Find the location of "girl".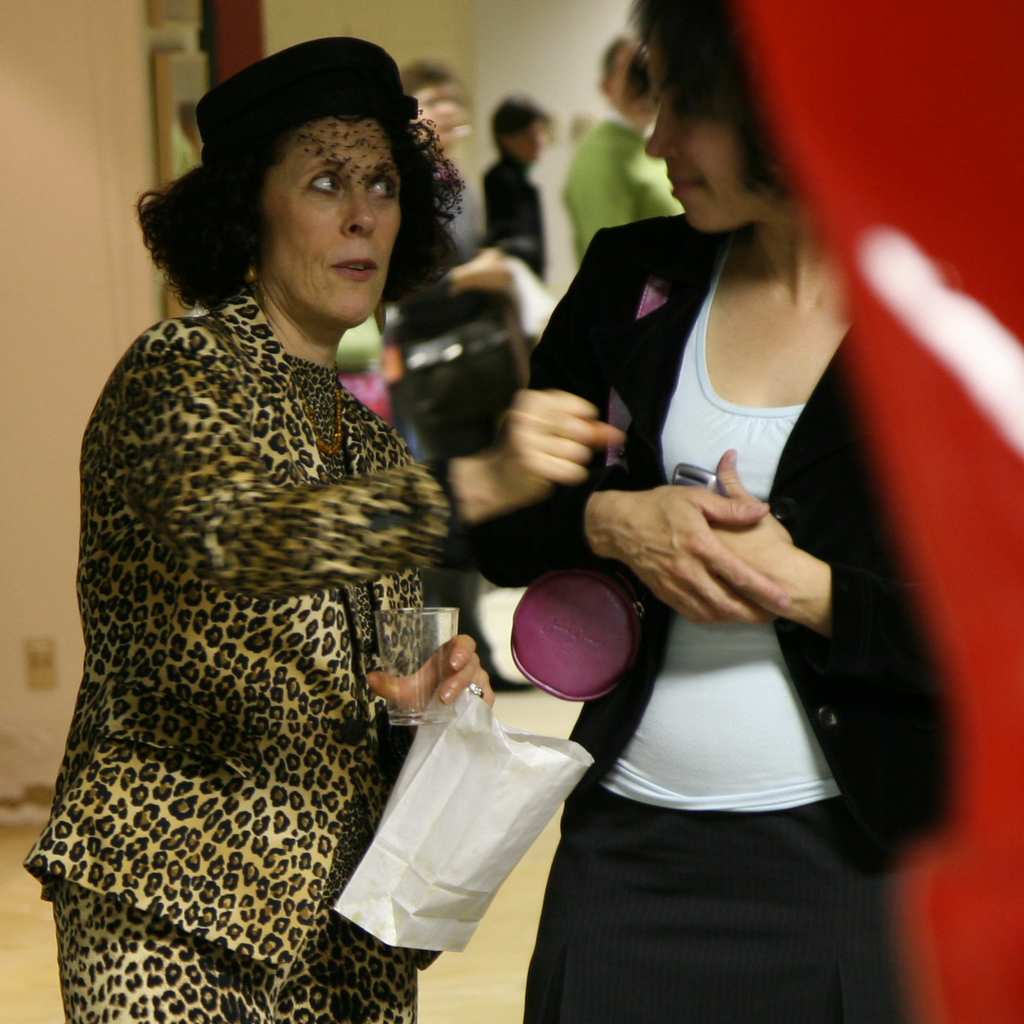
Location: <box>454,0,957,1023</box>.
